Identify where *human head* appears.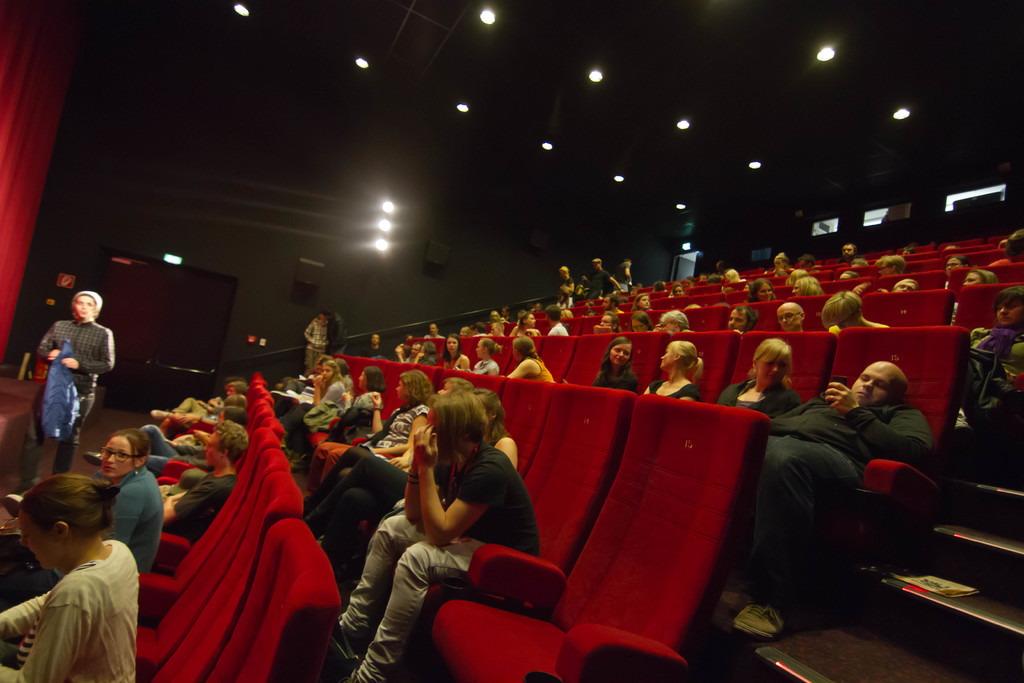
Appears at locate(604, 313, 622, 325).
